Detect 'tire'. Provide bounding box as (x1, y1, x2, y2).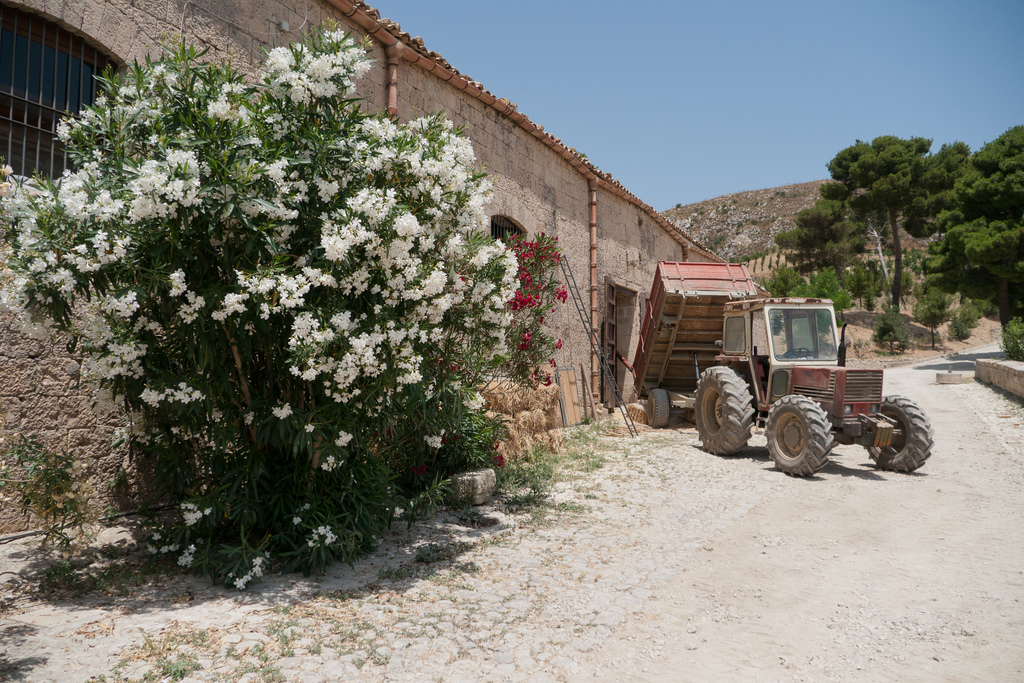
(648, 391, 673, 433).
